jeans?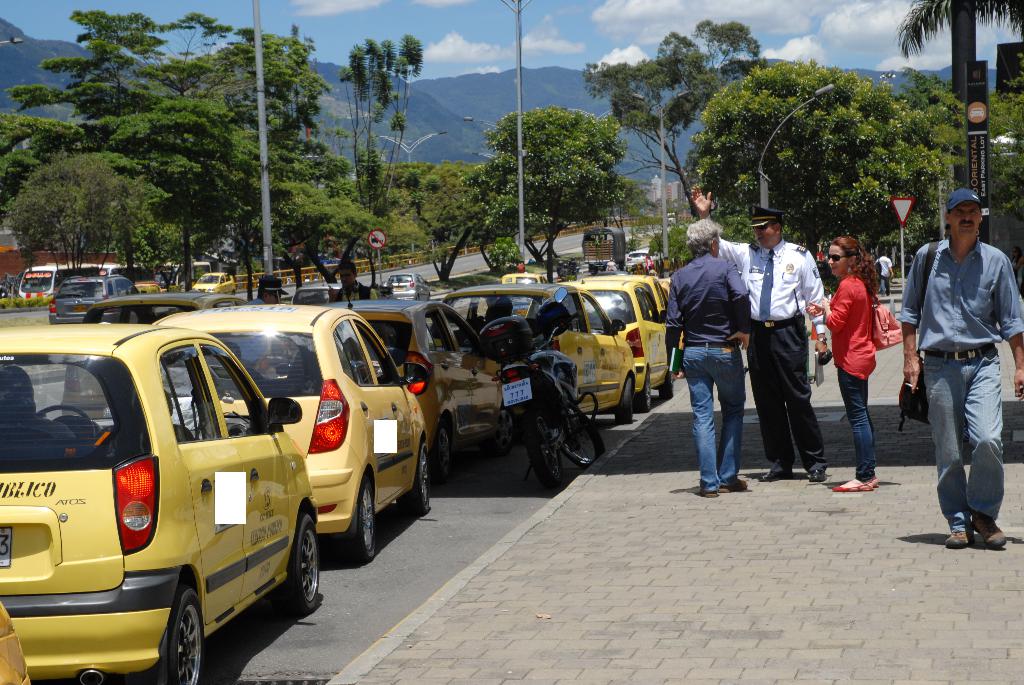
<bbox>844, 373, 879, 484</bbox>
